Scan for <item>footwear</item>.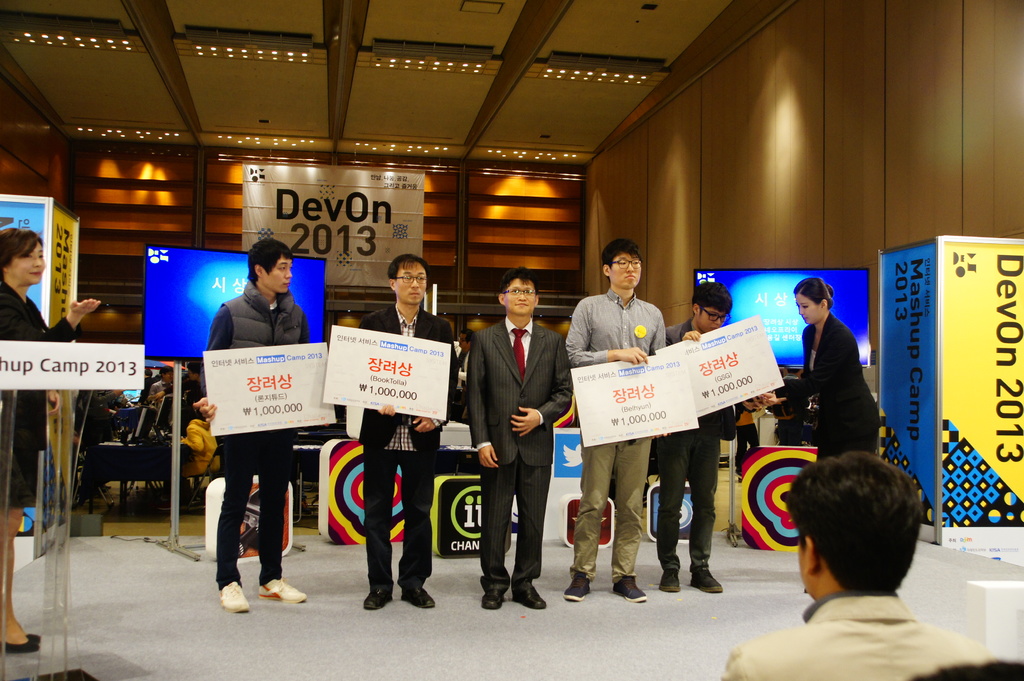
Scan result: l=614, t=573, r=645, b=602.
